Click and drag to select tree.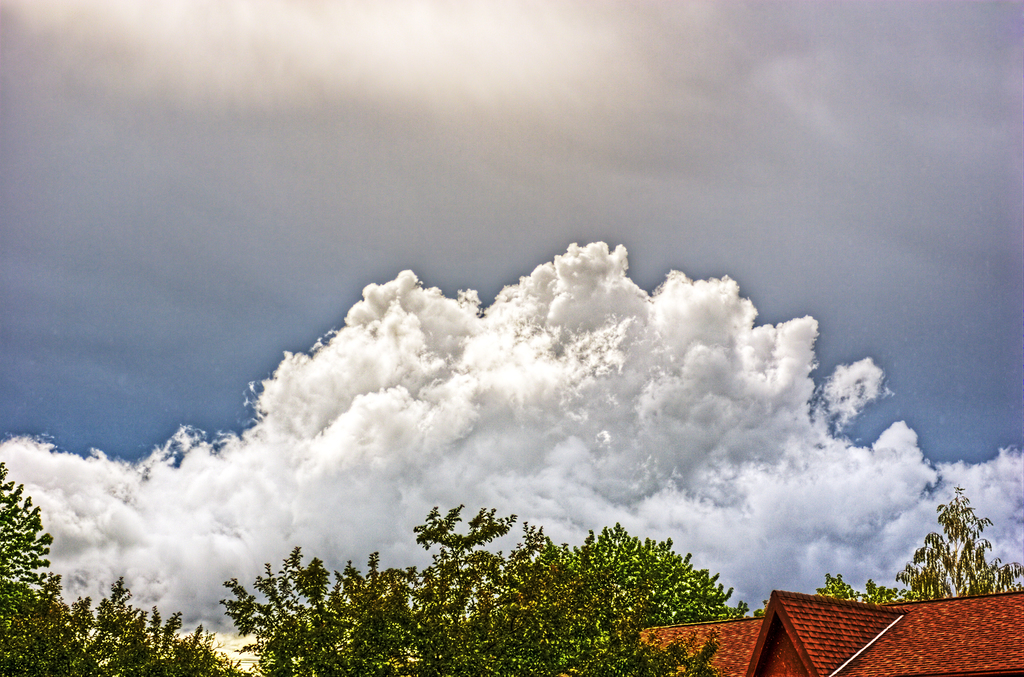
Selection: pyautogui.locateOnScreen(0, 463, 77, 676).
